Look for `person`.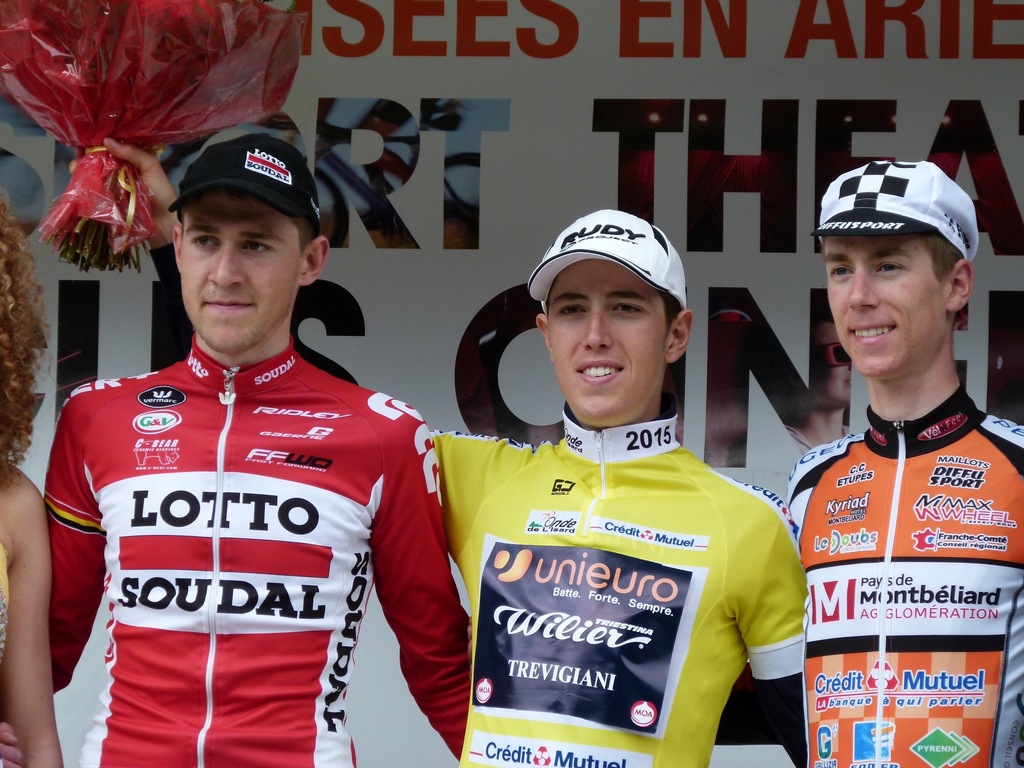
Found: box(781, 163, 1023, 767).
